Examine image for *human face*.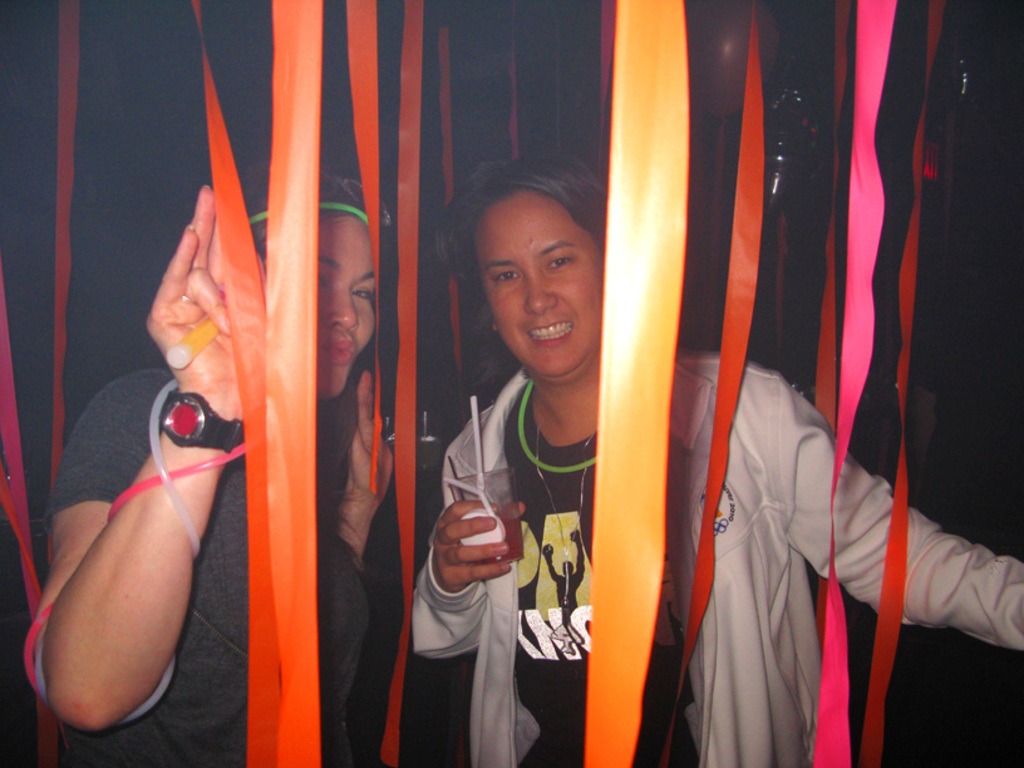
Examination result: <region>307, 218, 379, 397</region>.
